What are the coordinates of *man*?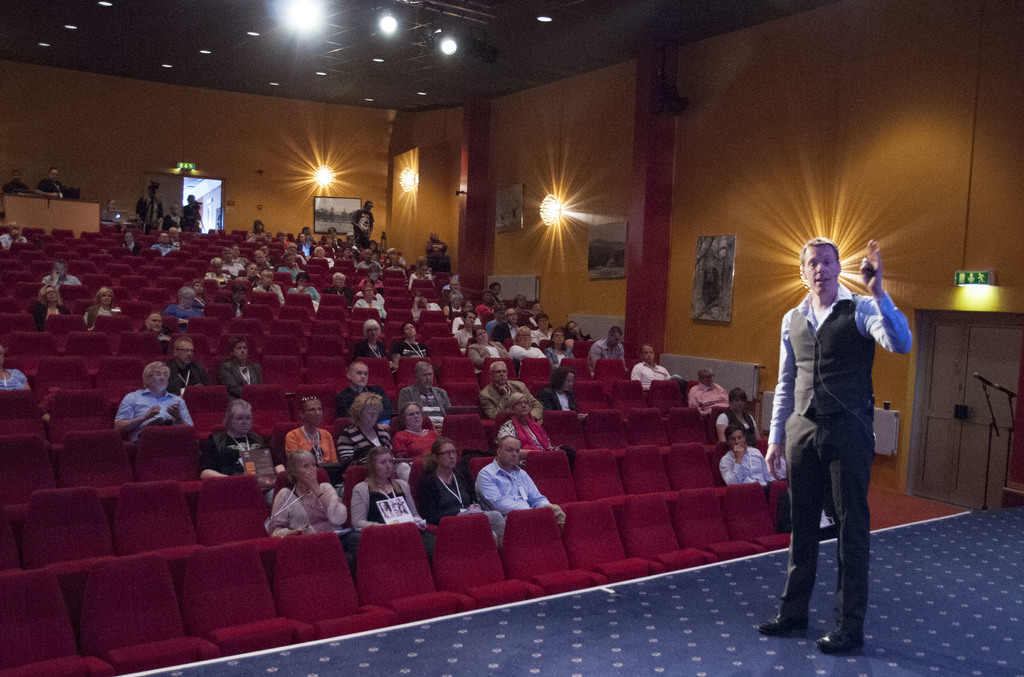
310:245:334:267.
